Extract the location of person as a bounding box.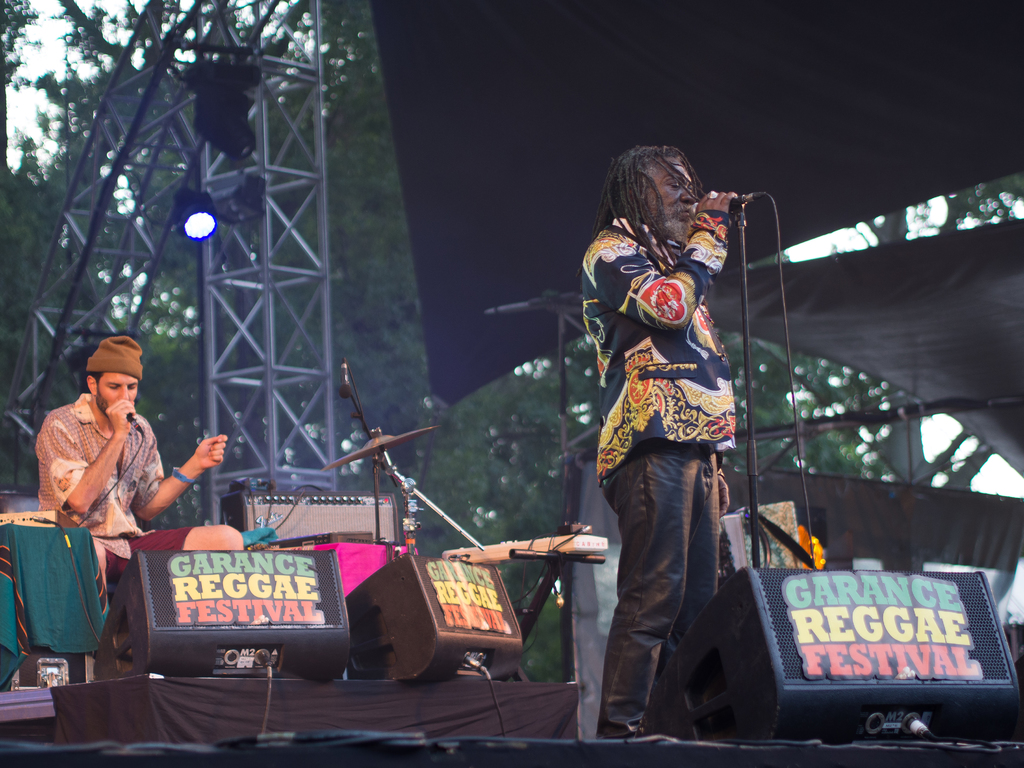
box=[33, 346, 228, 556].
